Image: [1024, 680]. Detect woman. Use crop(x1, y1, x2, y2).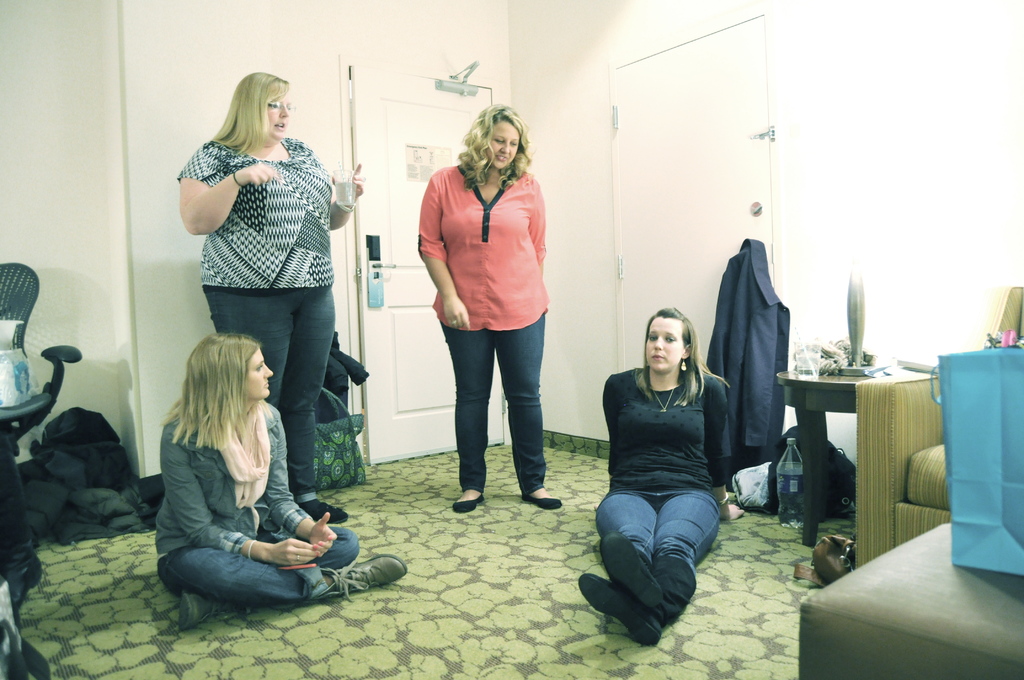
crop(417, 104, 565, 513).
